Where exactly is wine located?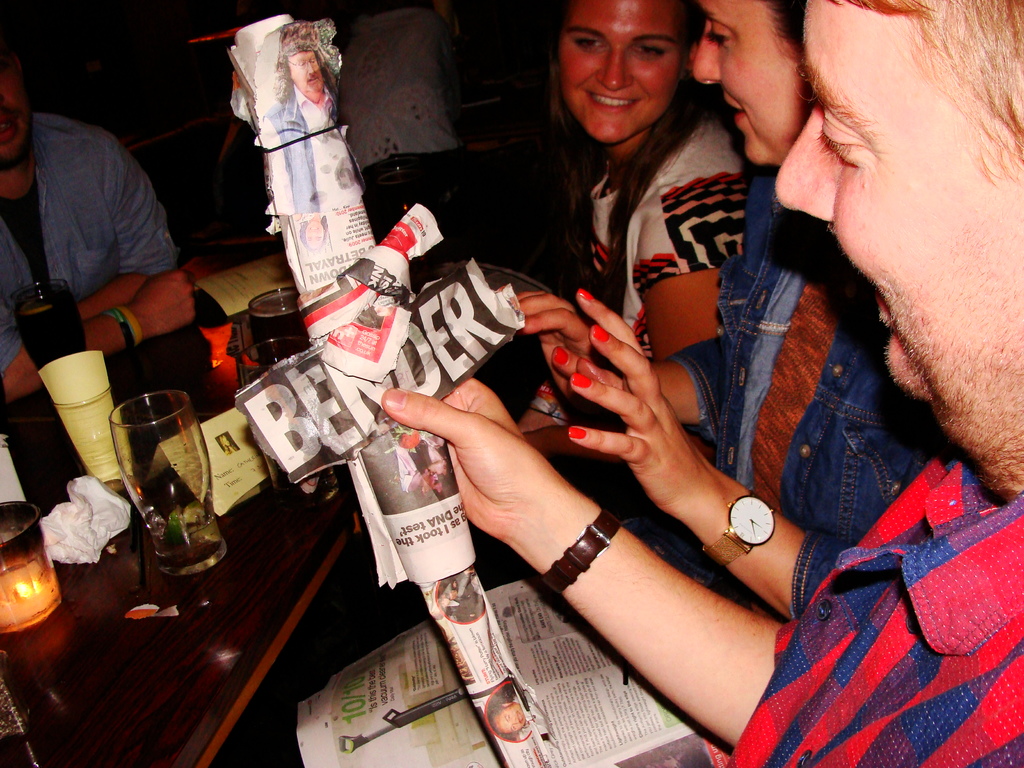
Its bounding box is (248, 312, 316, 363).
